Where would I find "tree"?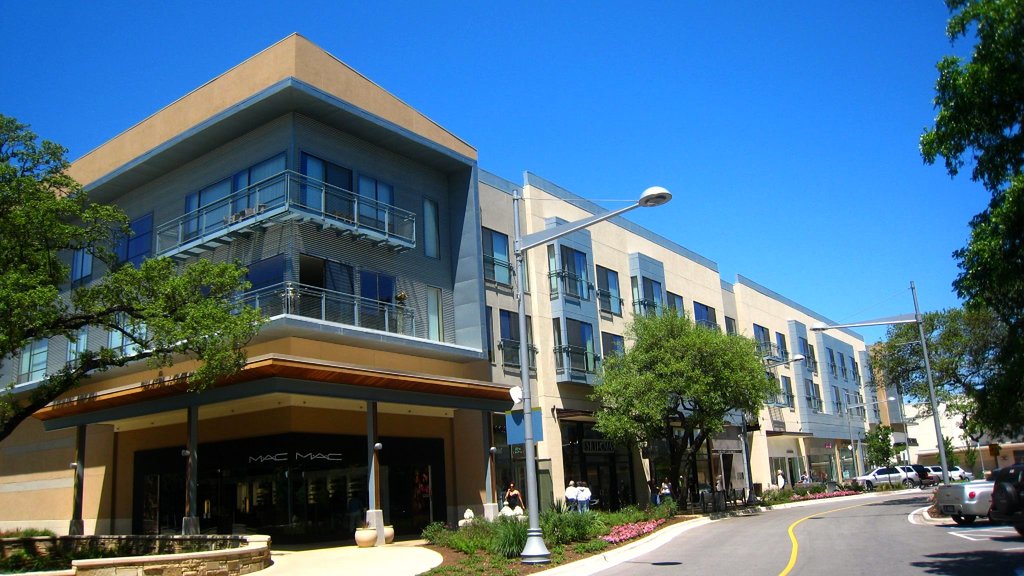
At bbox=[0, 111, 273, 445].
